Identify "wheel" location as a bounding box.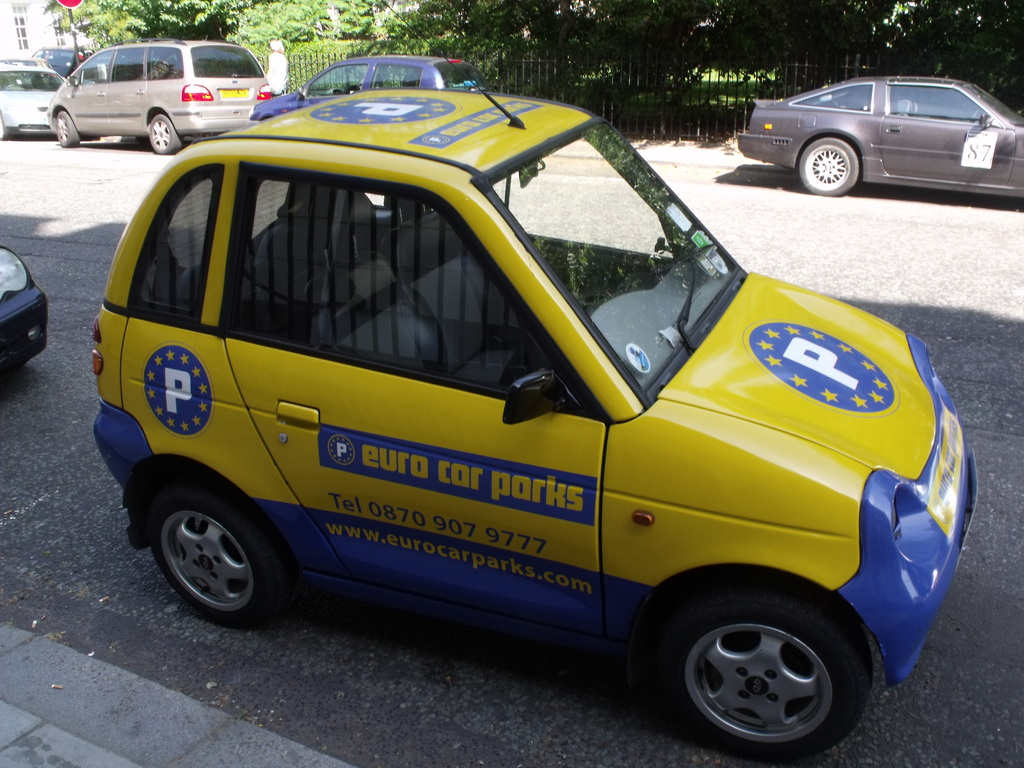
<region>799, 137, 860, 198</region>.
